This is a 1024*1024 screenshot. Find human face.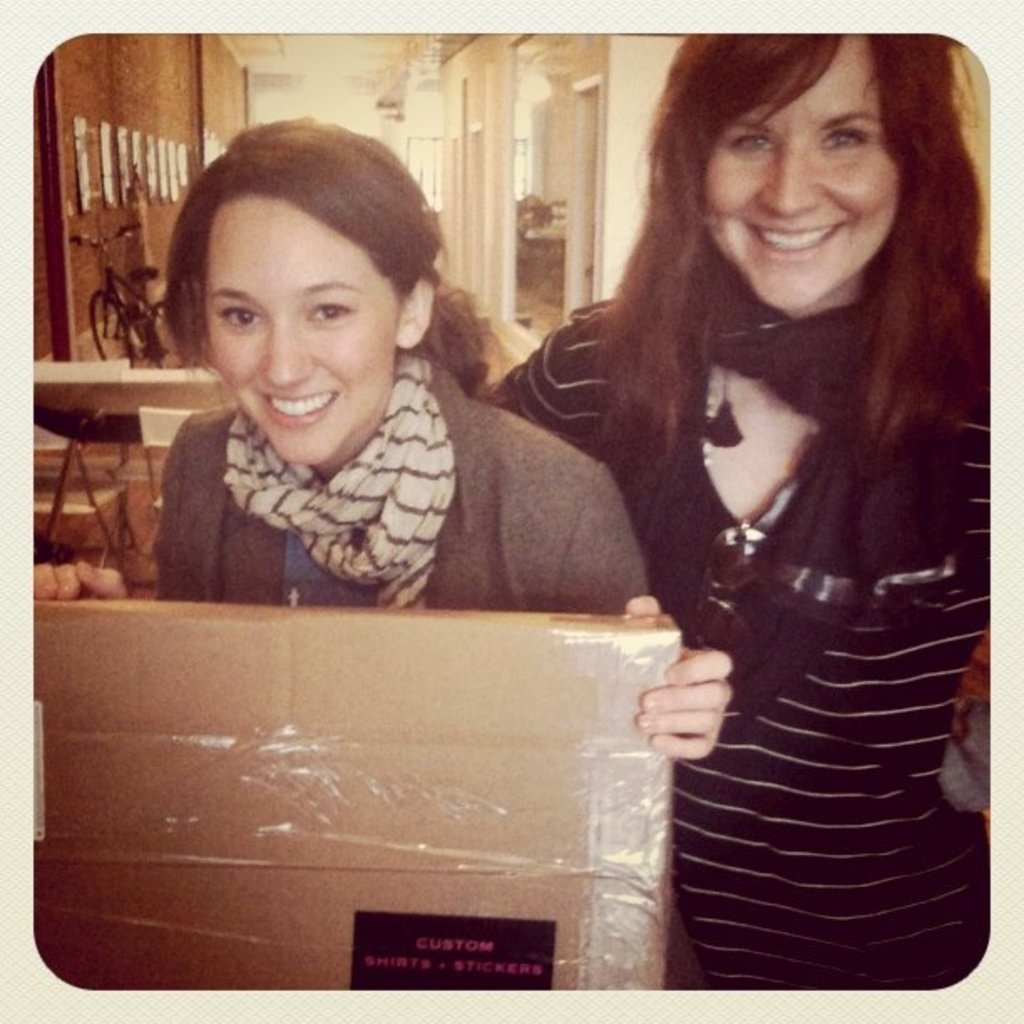
Bounding box: select_region(201, 192, 397, 474).
